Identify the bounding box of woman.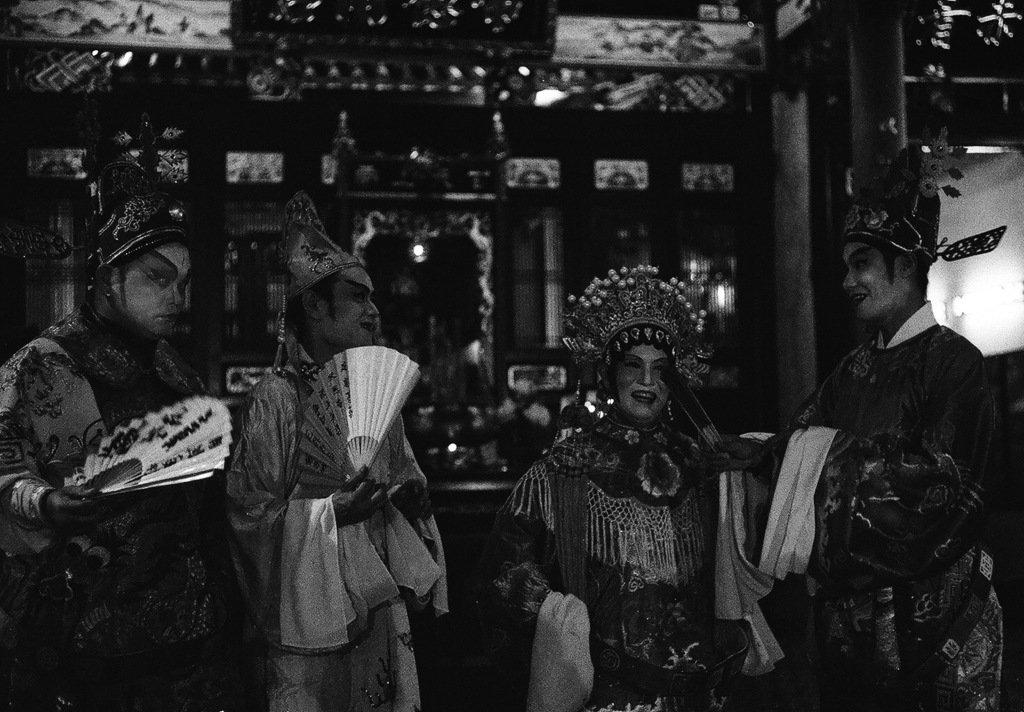
(x1=490, y1=296, x2=772, y2=711).
